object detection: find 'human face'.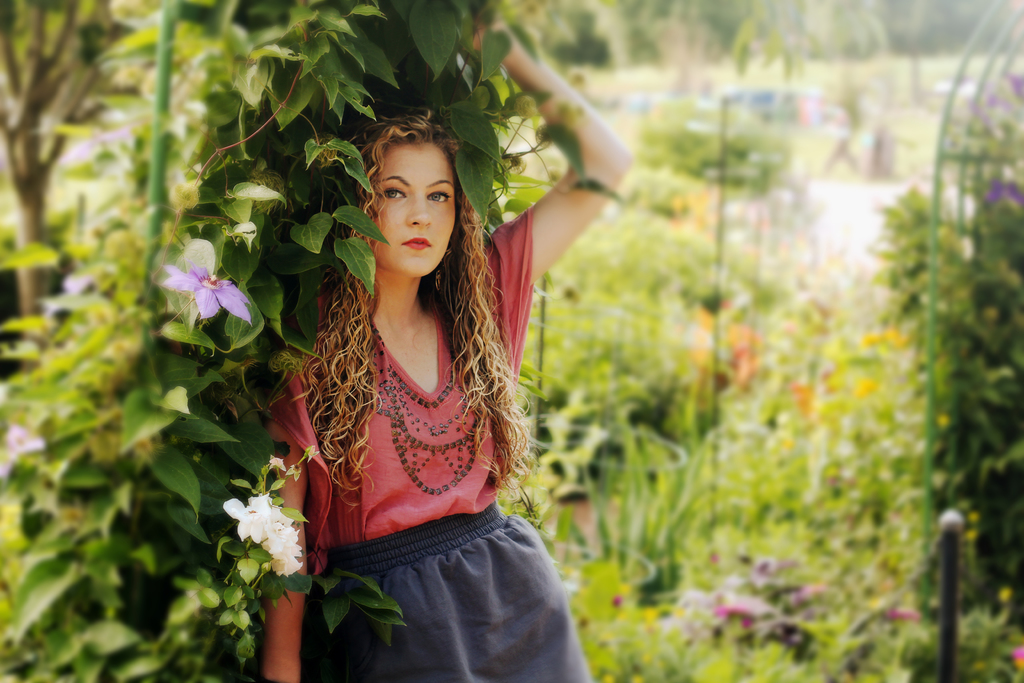
371/140/458/273.
